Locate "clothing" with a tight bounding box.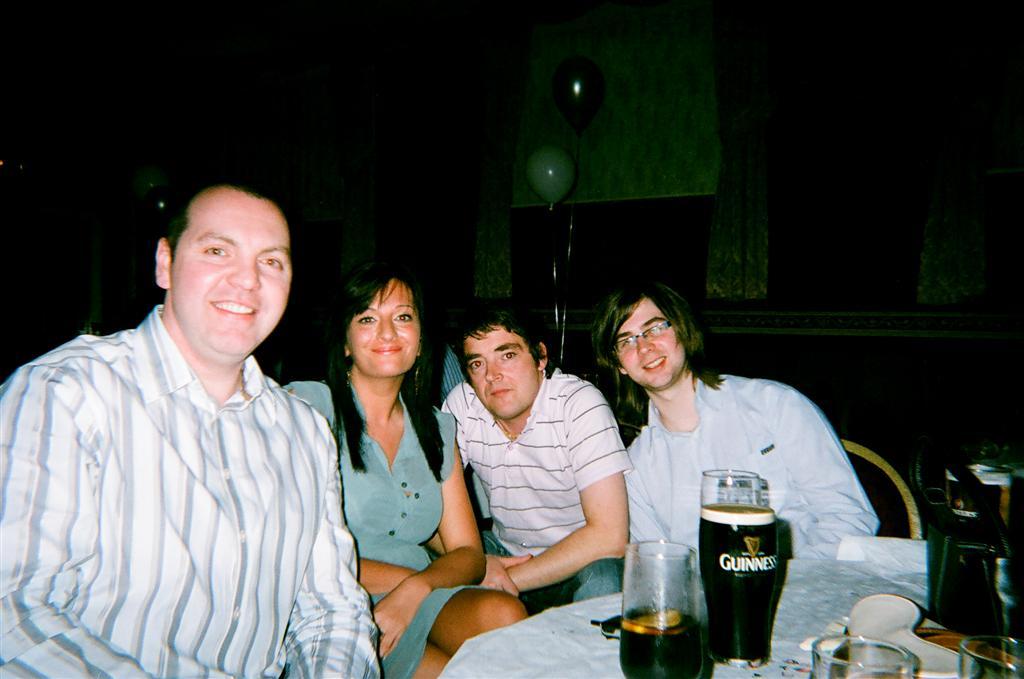
x1=0 y1=304 x2=400 y2=678.
